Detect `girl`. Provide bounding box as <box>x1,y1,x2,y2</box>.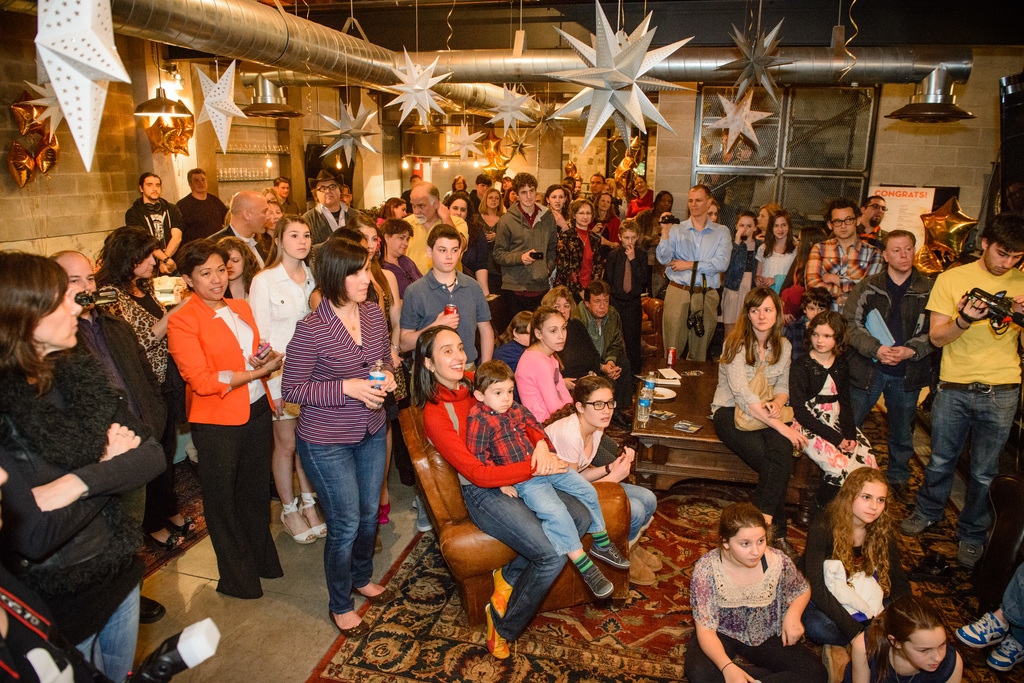
<box>691,509,820,666</box>.
